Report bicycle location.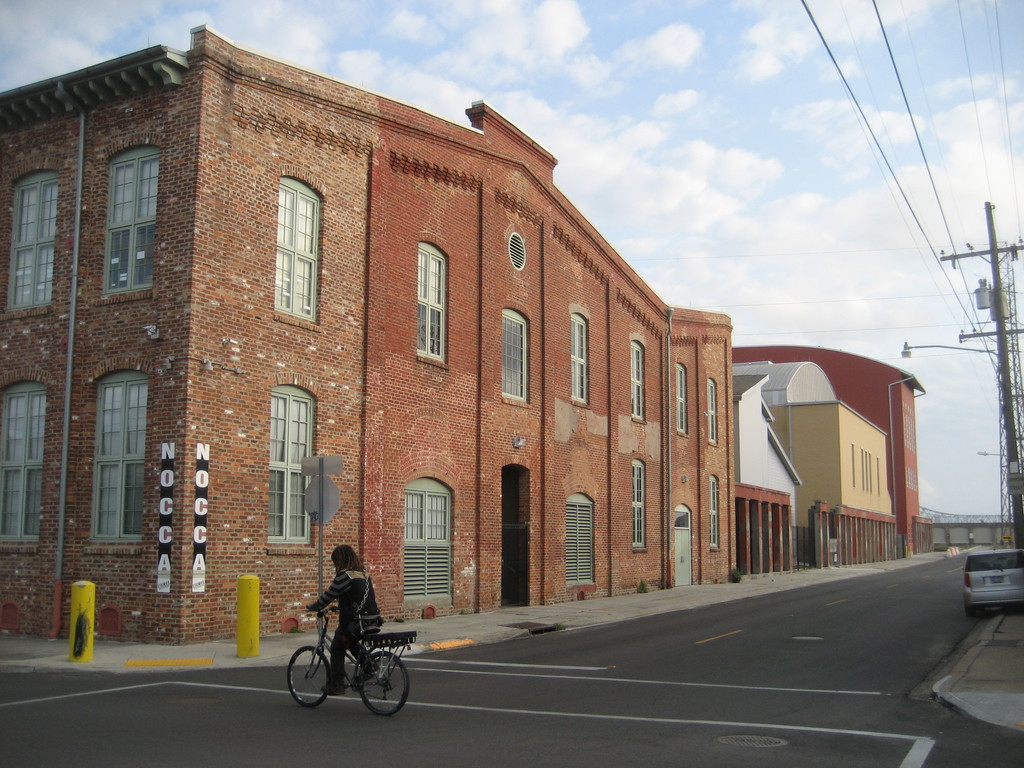
Report: bbox=[271, 593, 420, 731].
